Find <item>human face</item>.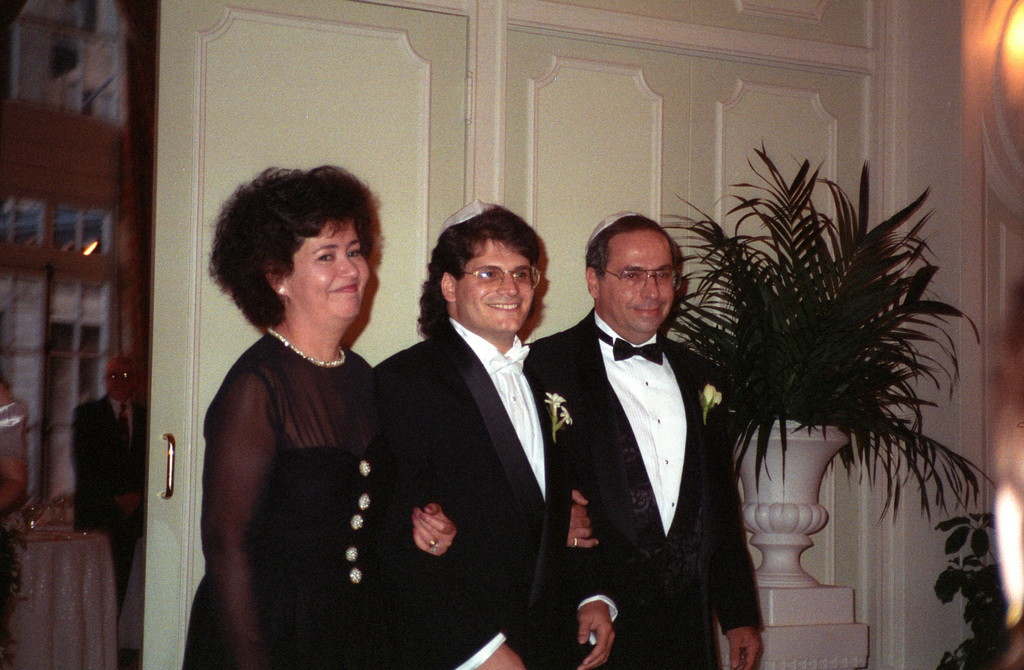
(left=456, top=242, right=544, bottom=337).
